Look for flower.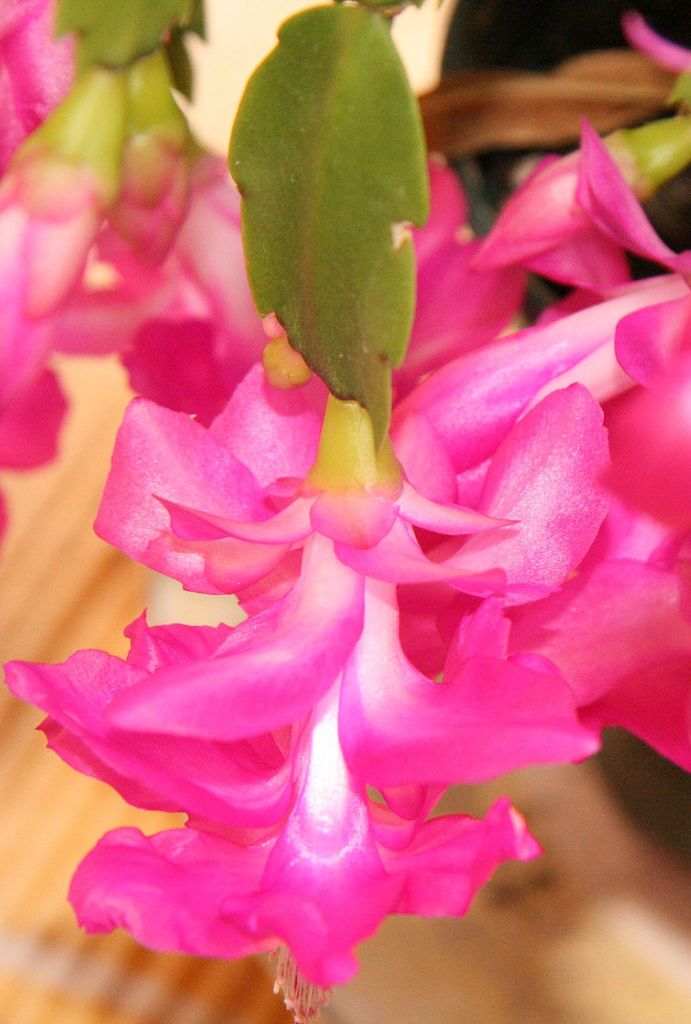
Found: pyautogui.locateOnScreen(28, 528, 606, 833).
